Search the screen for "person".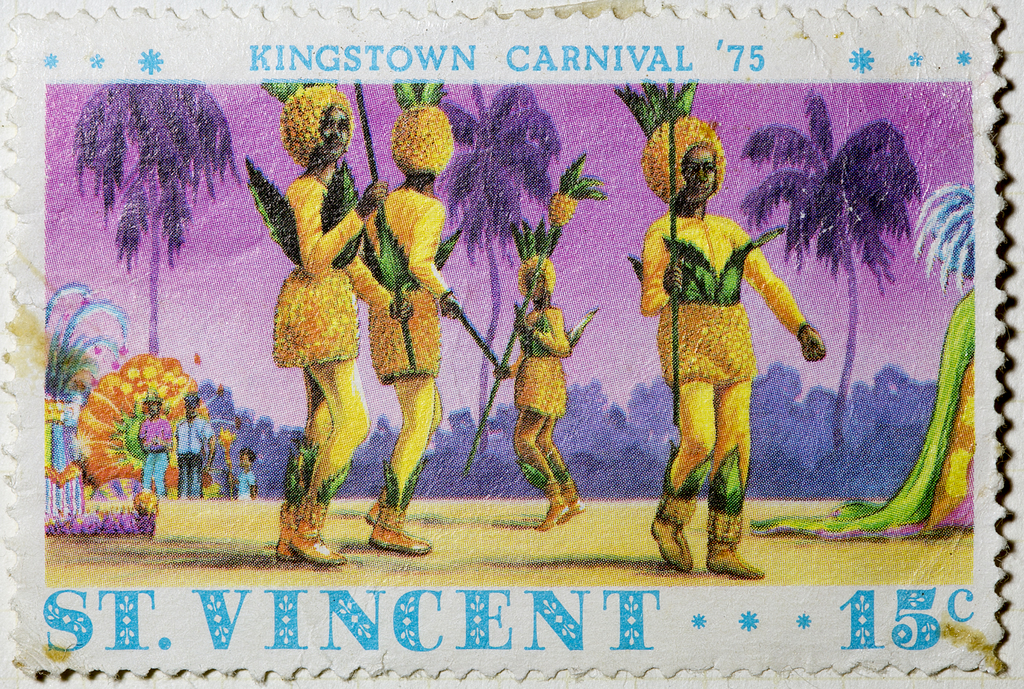
Found at bbox=[632, 116, 795, 586].
